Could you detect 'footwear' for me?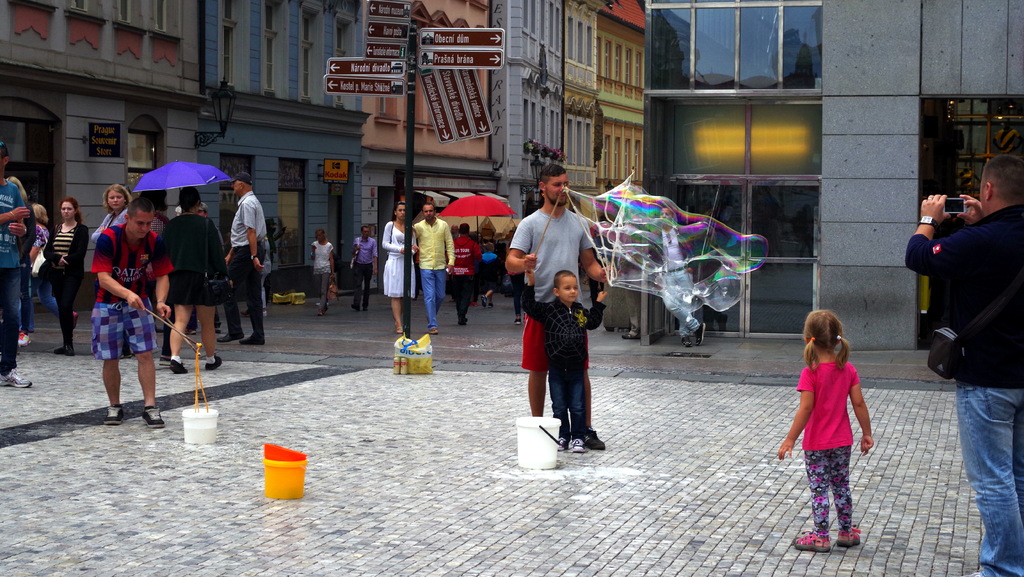
Detection result: (429,327,438,332).
